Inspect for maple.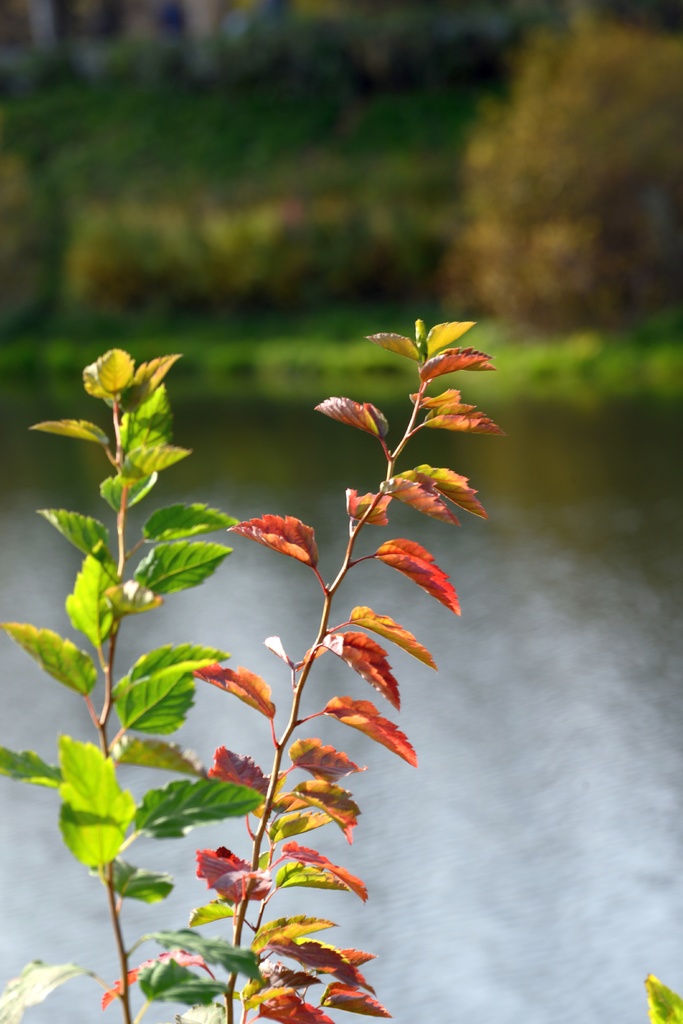
Inspection: (0,88,538,1022).
